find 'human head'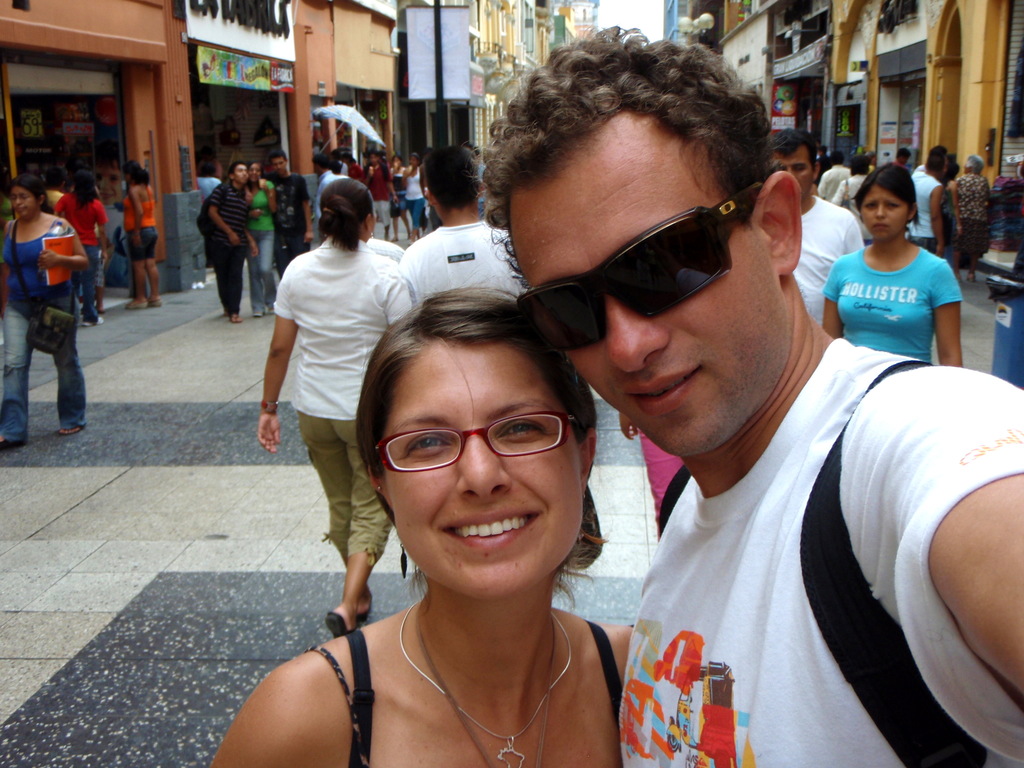
<bbox>3, 175, 50, 221</bbox>
